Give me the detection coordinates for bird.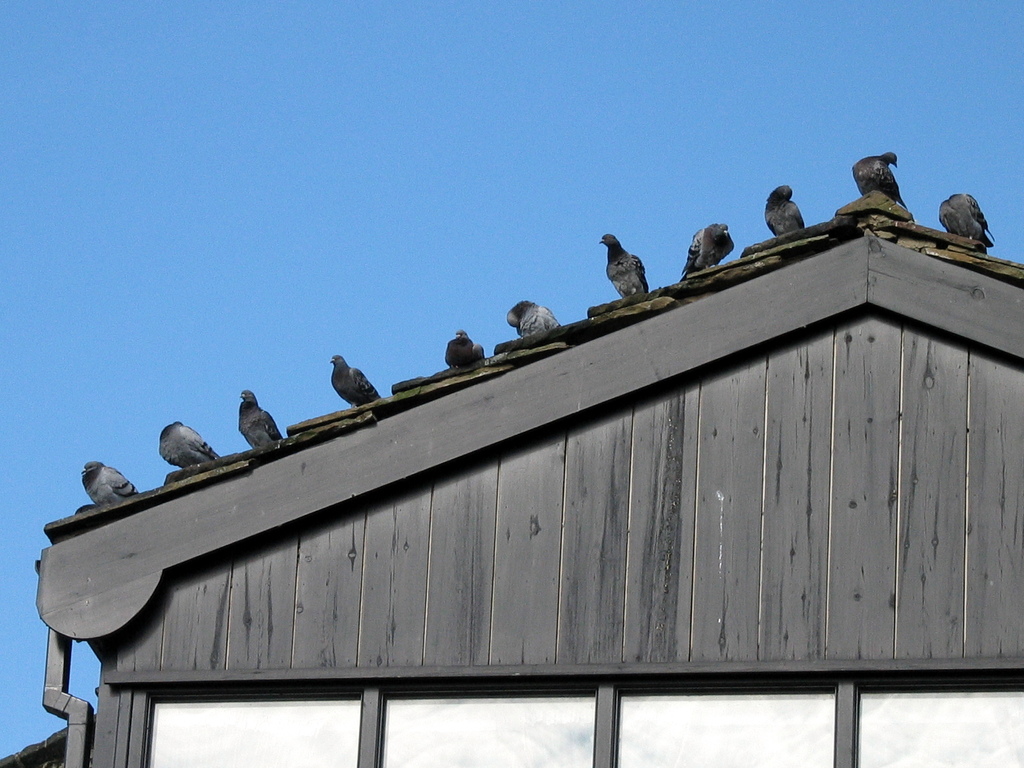
crop(852, 143, 904, 209).
